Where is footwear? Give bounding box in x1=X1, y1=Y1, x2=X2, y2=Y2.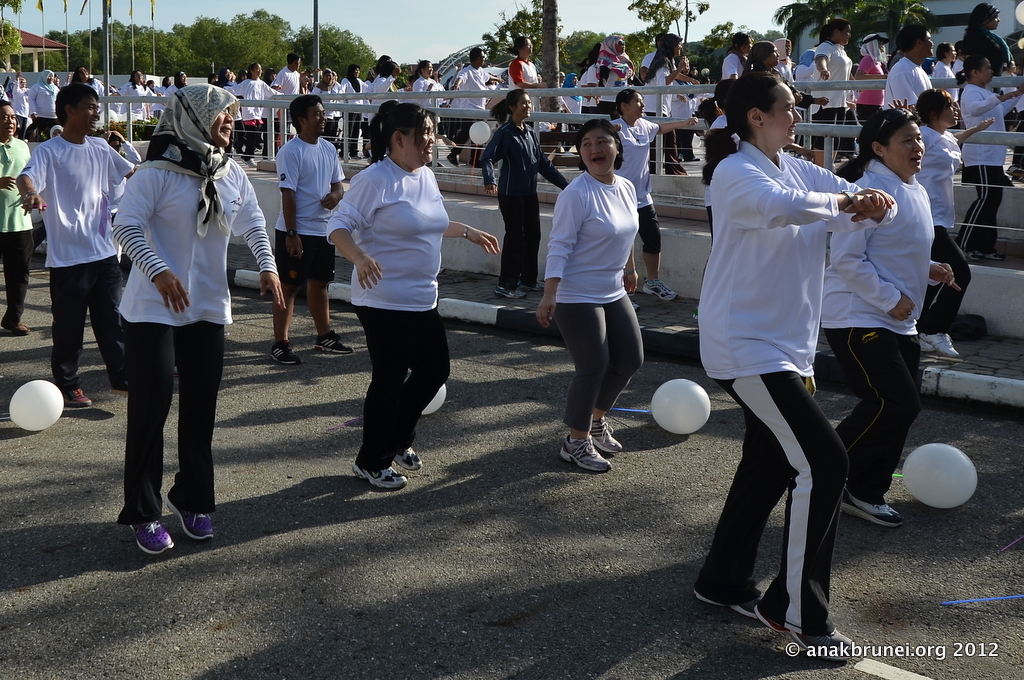
x1=65, y1=389, x2=91, y2=407.
